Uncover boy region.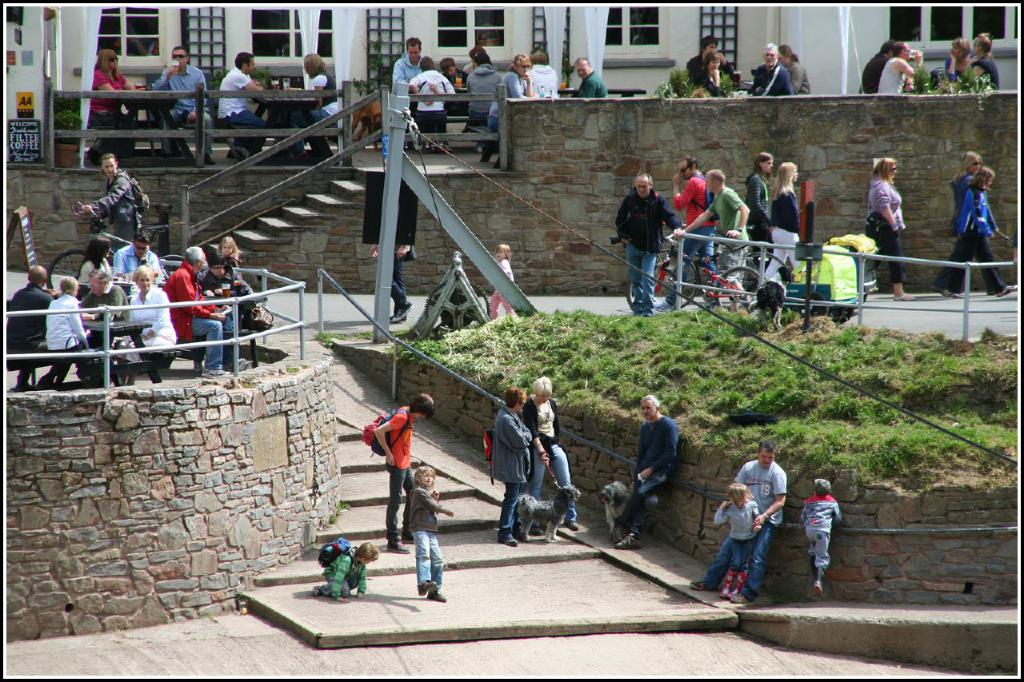
Uncovered: detection(314, 539, 377, 600).
